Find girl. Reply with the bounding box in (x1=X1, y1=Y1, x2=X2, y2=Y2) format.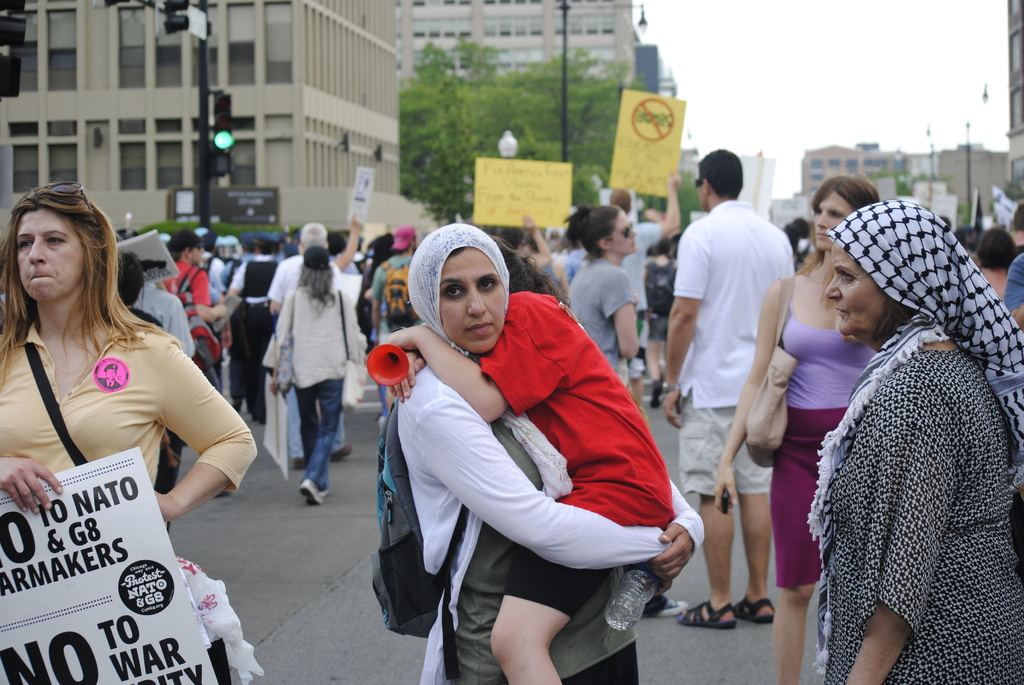
(x1=0, y1=173, x2=271, y2=582).
